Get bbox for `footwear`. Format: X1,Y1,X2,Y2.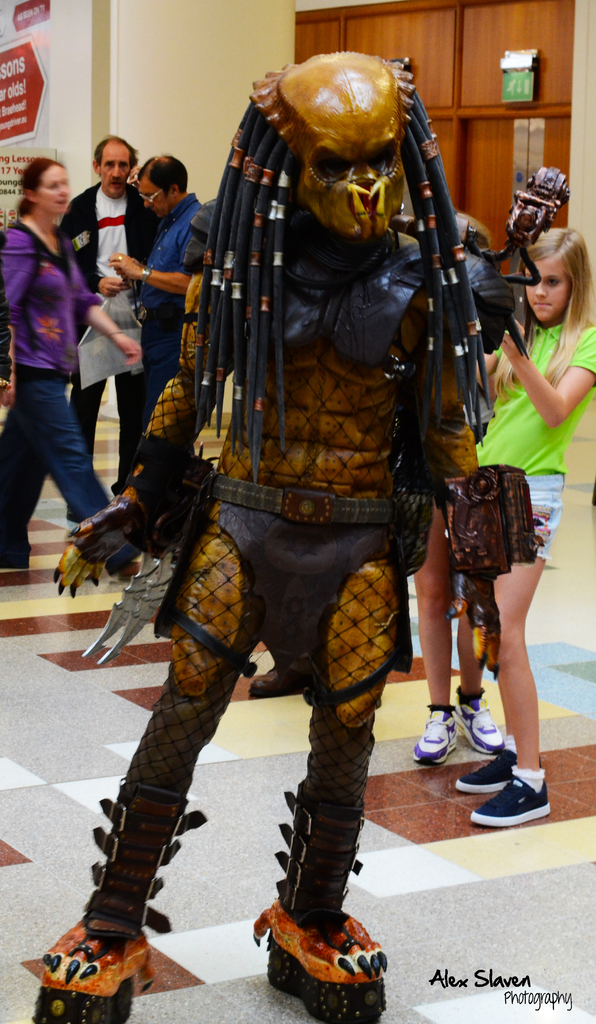
410,705,461,764.
